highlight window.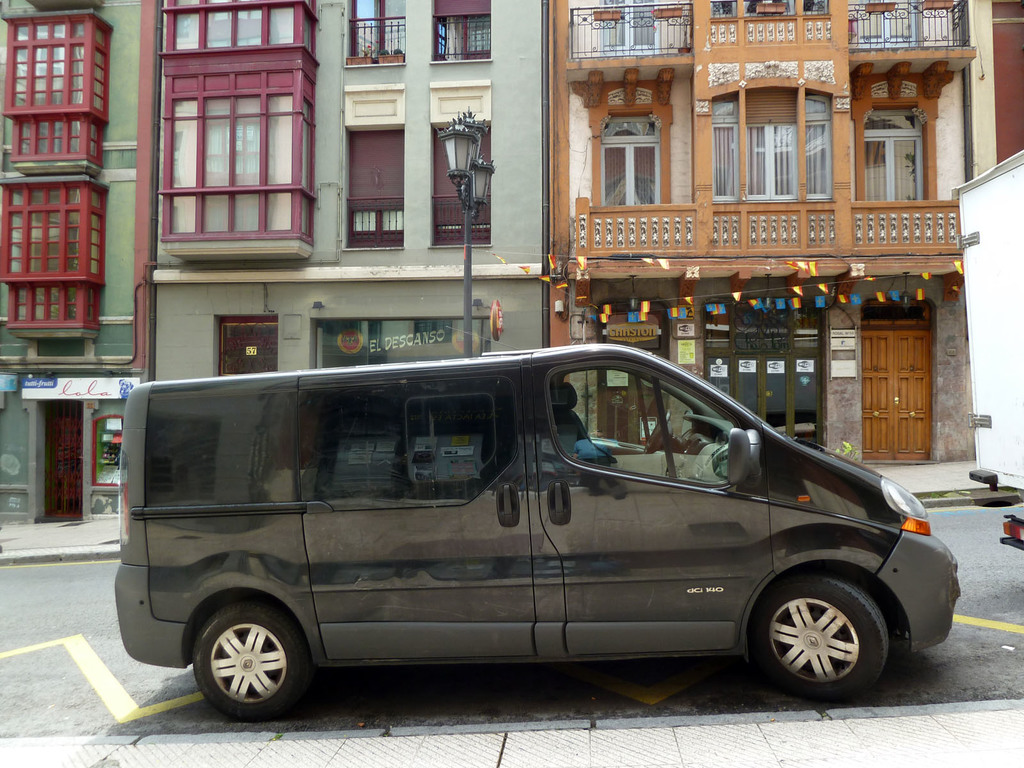
Highlighted region: (left=348, top=0, right=408, bottom=61).
